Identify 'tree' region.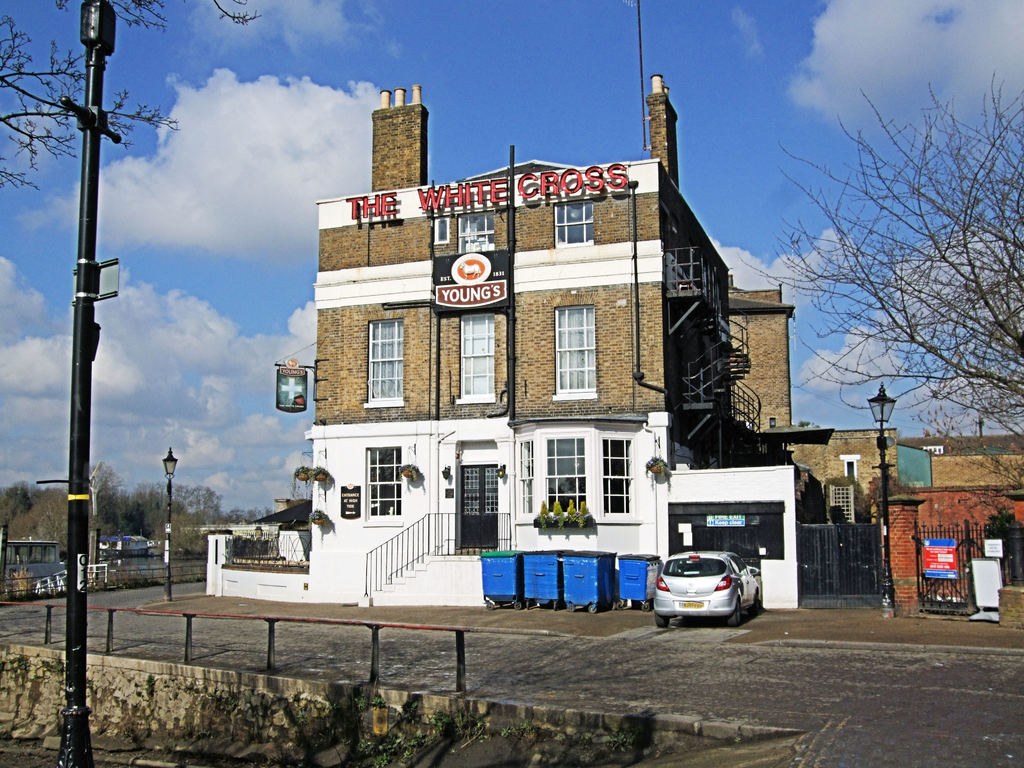
Region: crop(764, 56, 1009, 524).
